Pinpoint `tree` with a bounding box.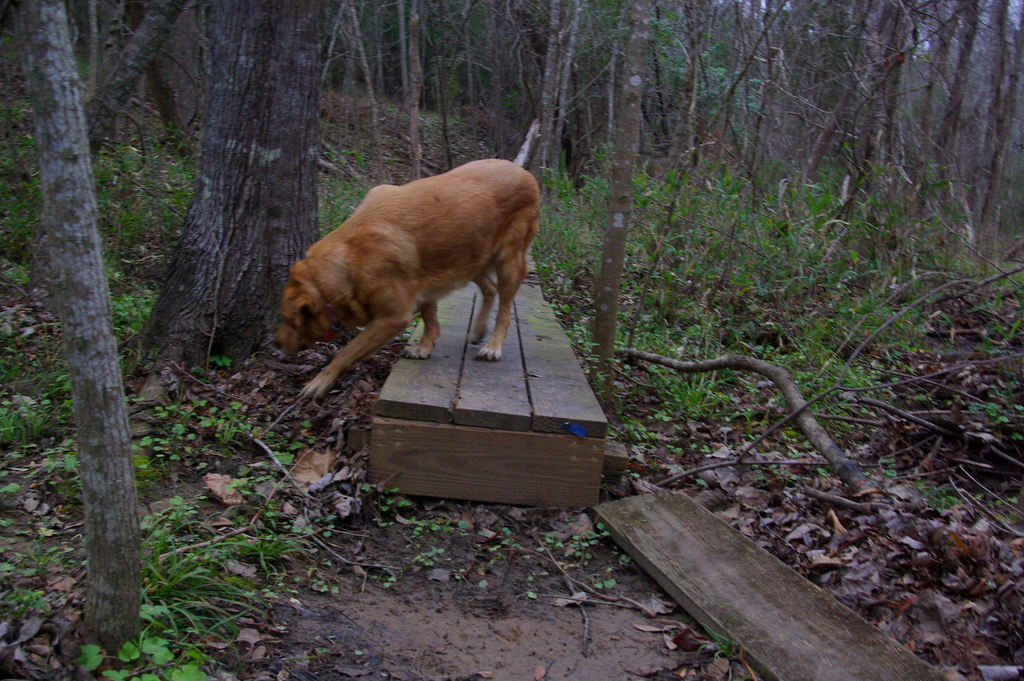
region(148, 0, 351, 365).
